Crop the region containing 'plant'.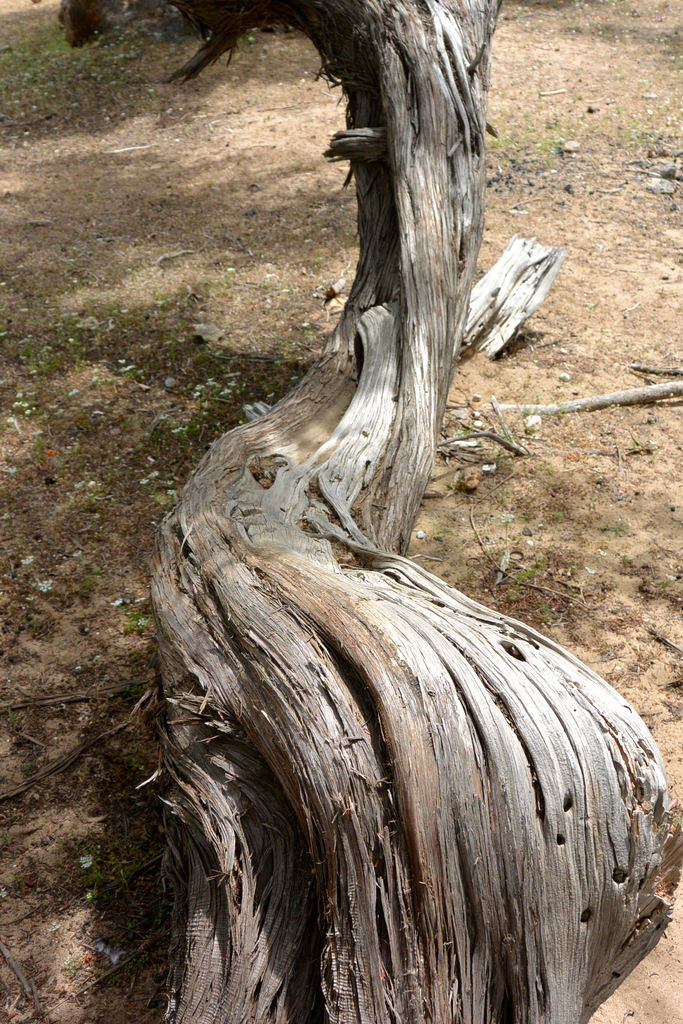
Crop region: <region>113, 680, 147, 705</region>.
